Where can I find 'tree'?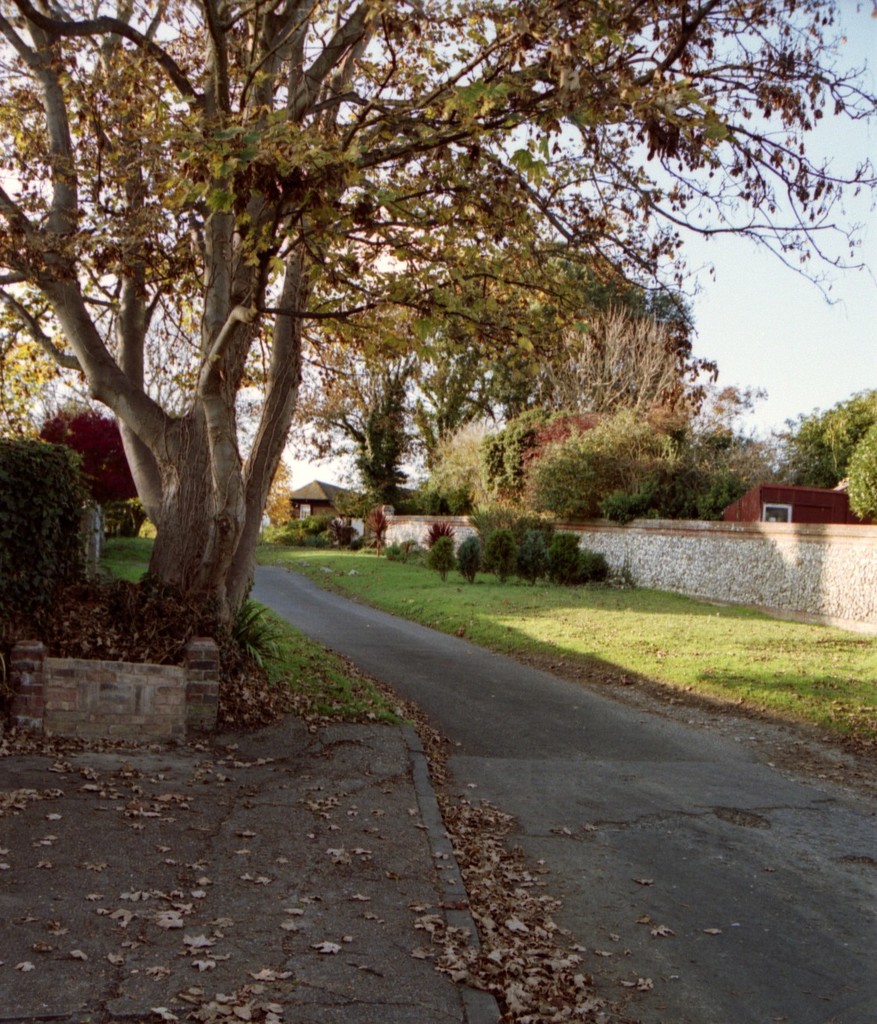
You can find it at [x1=247, y1=449, x2=293, y2=526].
